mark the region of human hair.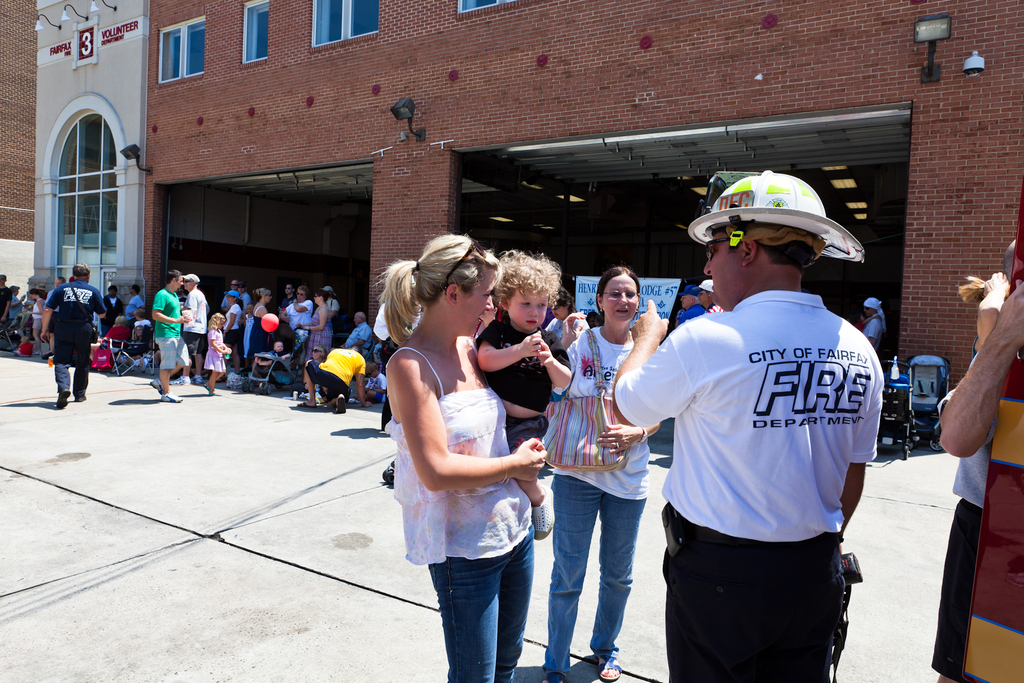
Region: 957, 277, 984, 306.
